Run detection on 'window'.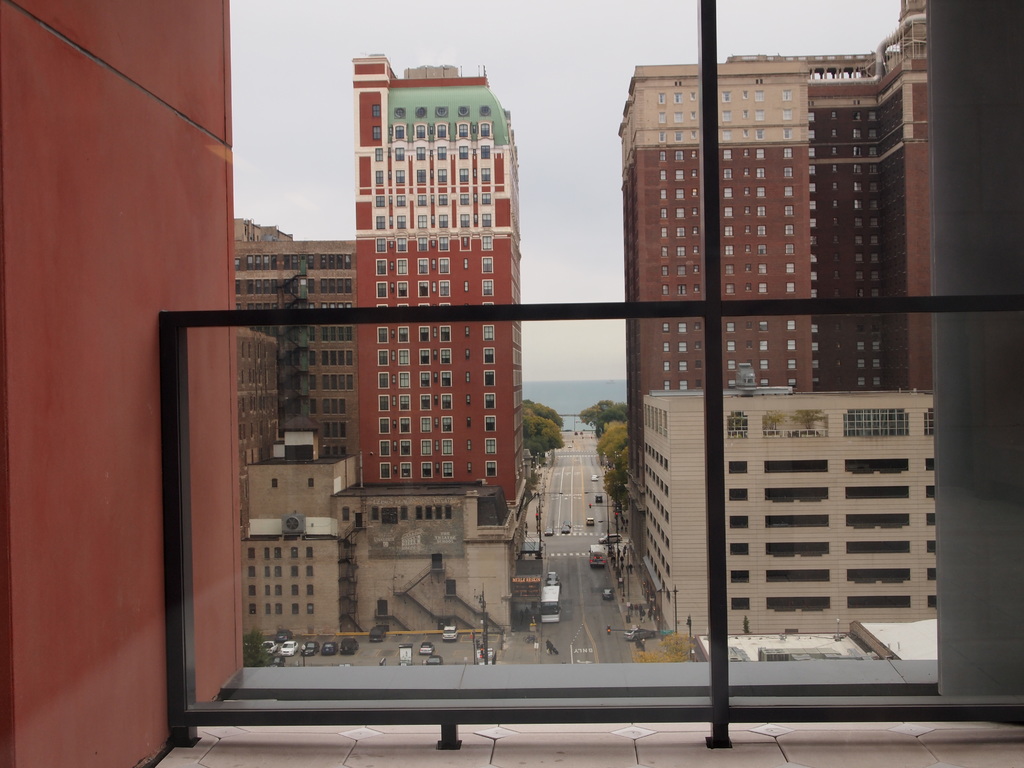
Result: box(483, 254, 491, 273).
